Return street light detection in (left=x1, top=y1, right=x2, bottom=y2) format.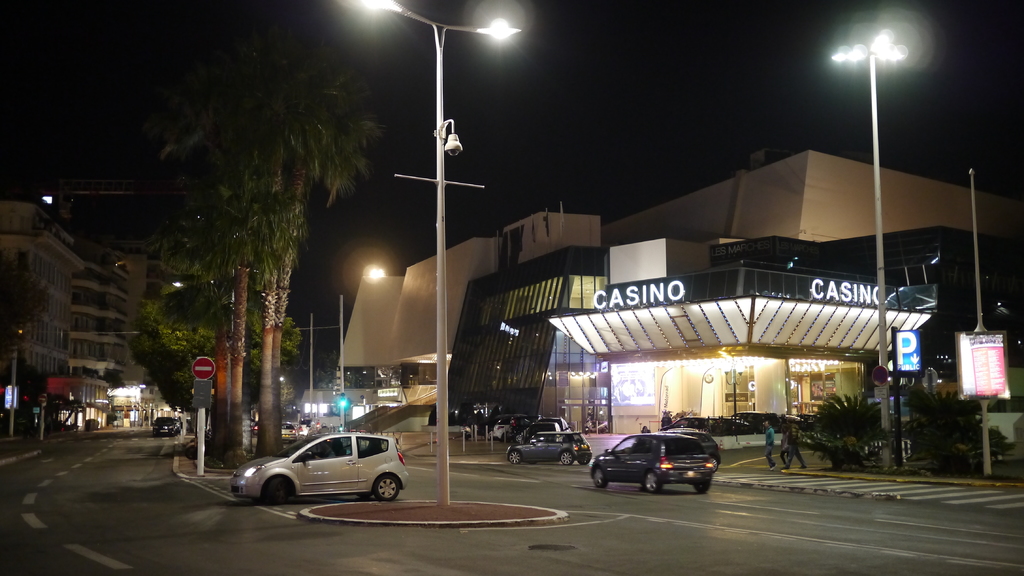
(left=825, top=26, right=910, bottom=470).
